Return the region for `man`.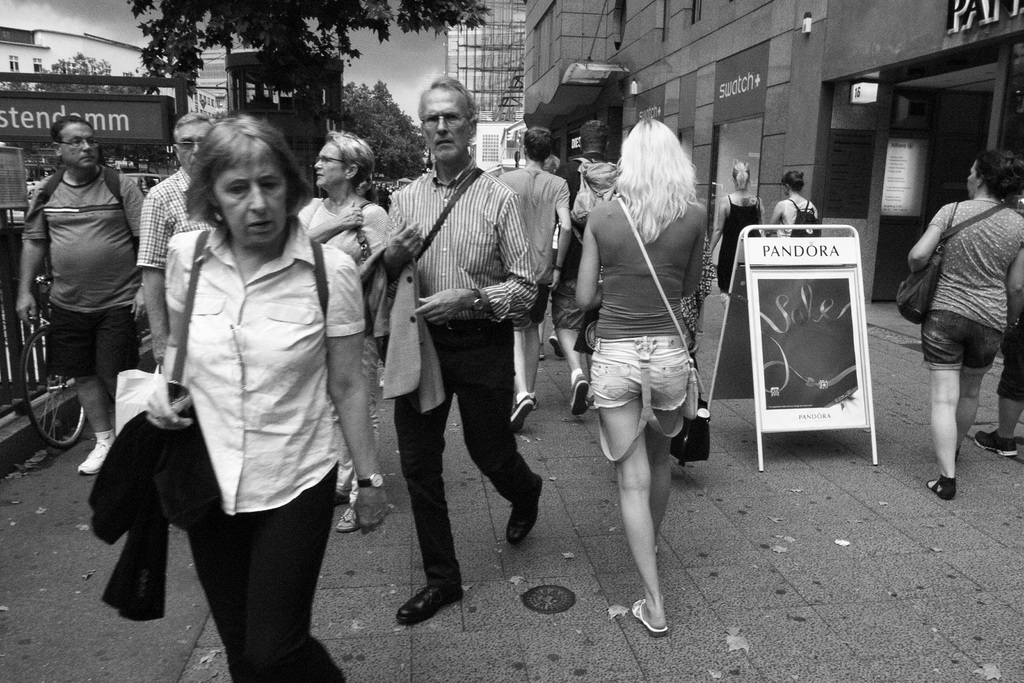
13/114/157/482.
